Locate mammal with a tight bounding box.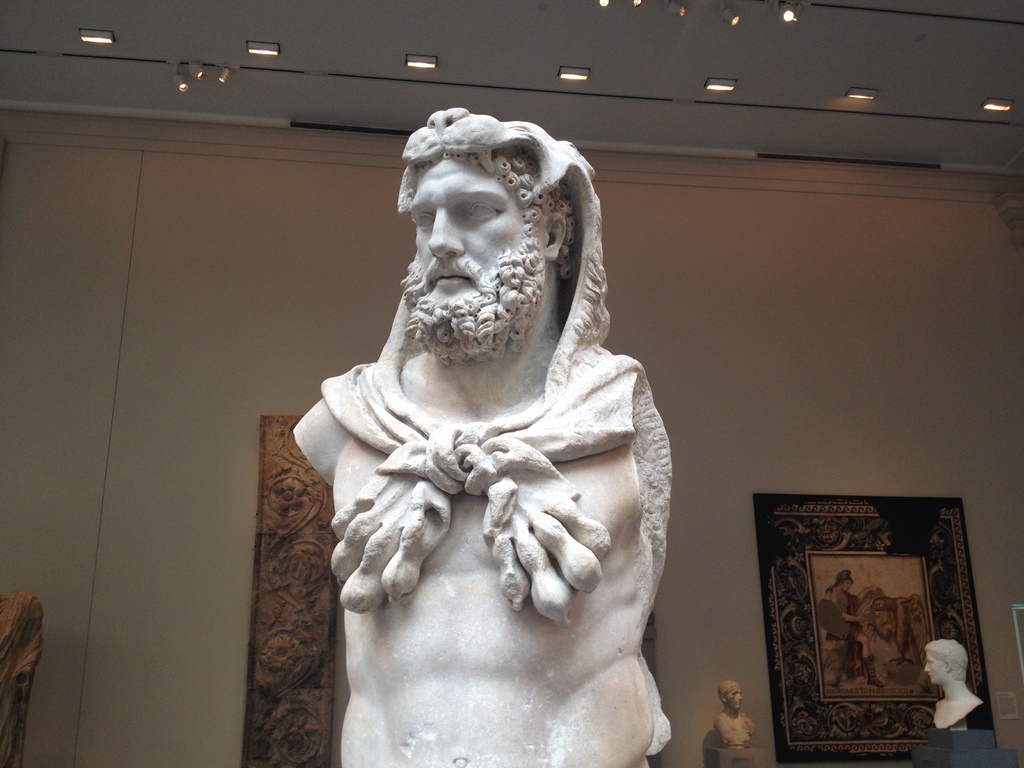
(715, 677, 760, 748).
